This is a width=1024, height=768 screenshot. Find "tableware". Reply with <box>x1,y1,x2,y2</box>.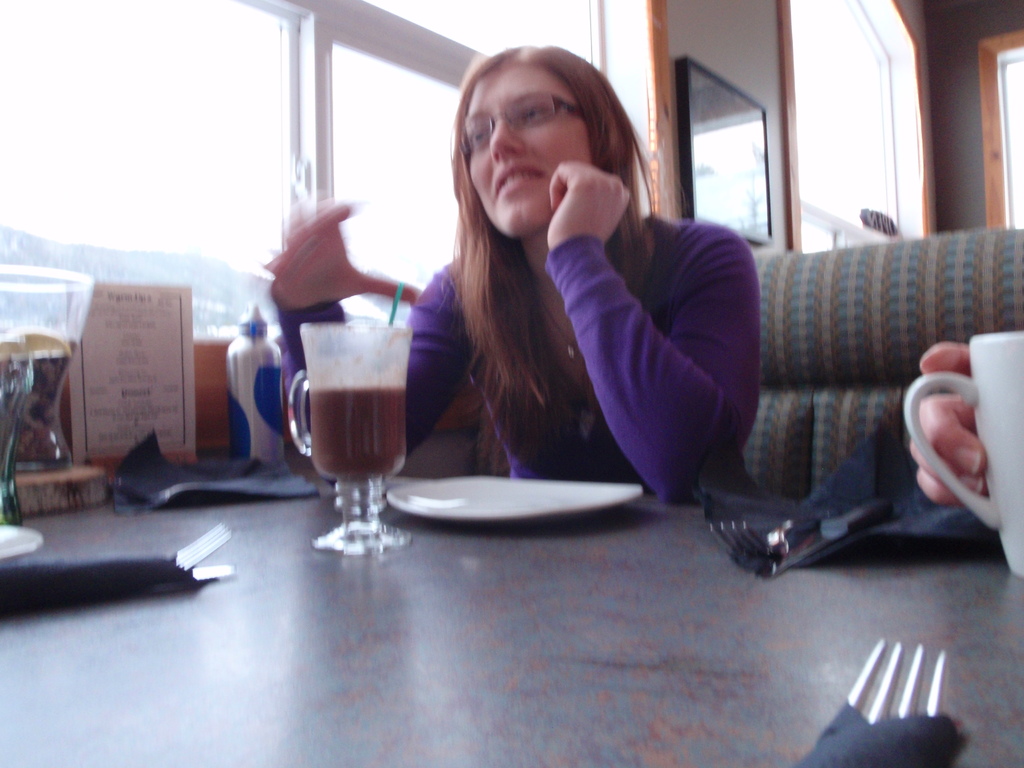
<box>387,474,646,525</box>.
